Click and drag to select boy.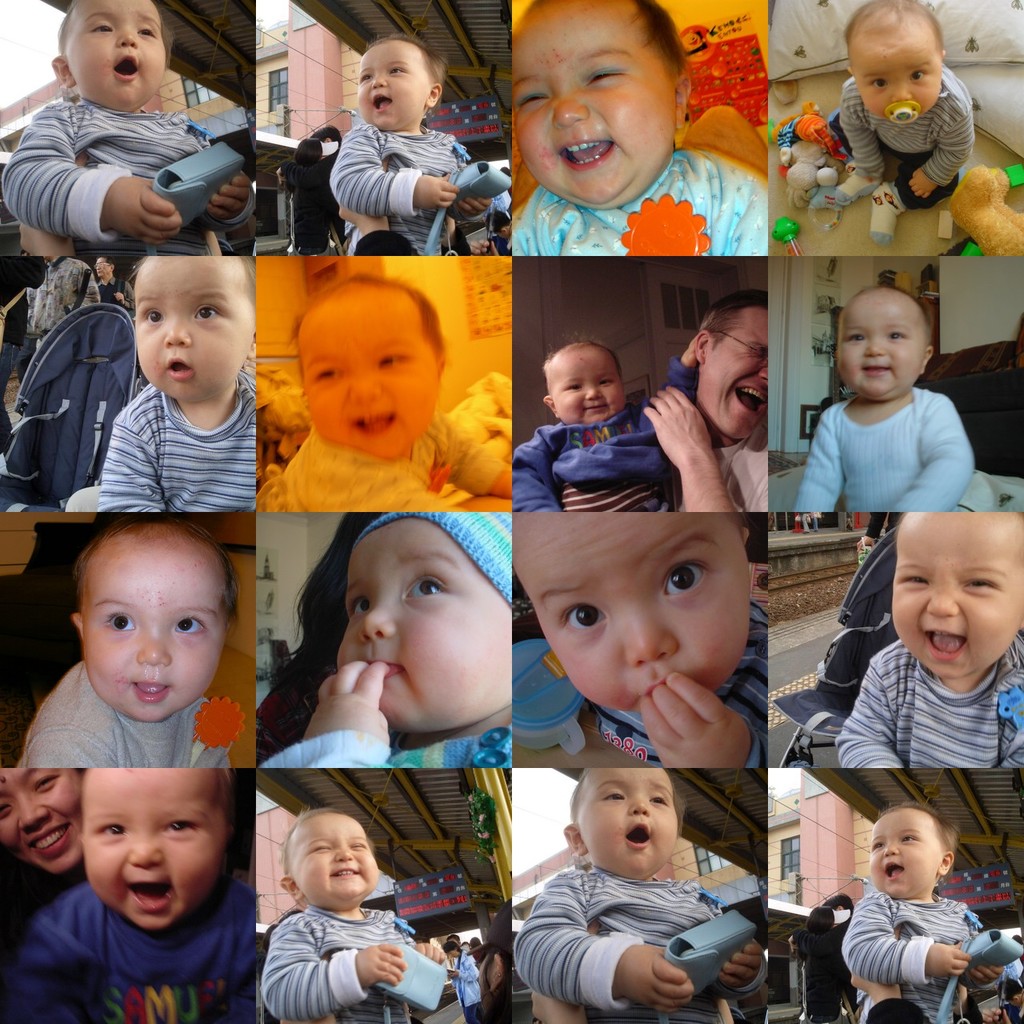
Selection: 790 283 975 512.
